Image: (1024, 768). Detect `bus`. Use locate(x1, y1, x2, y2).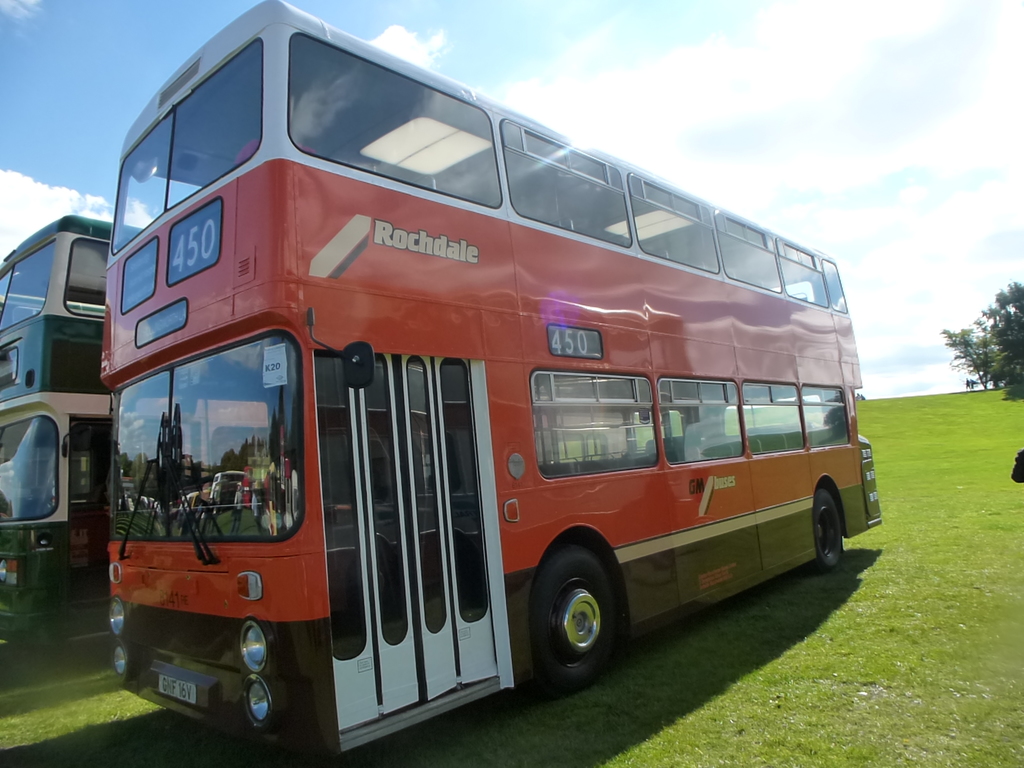
locate(94, 0, 885, 767).
